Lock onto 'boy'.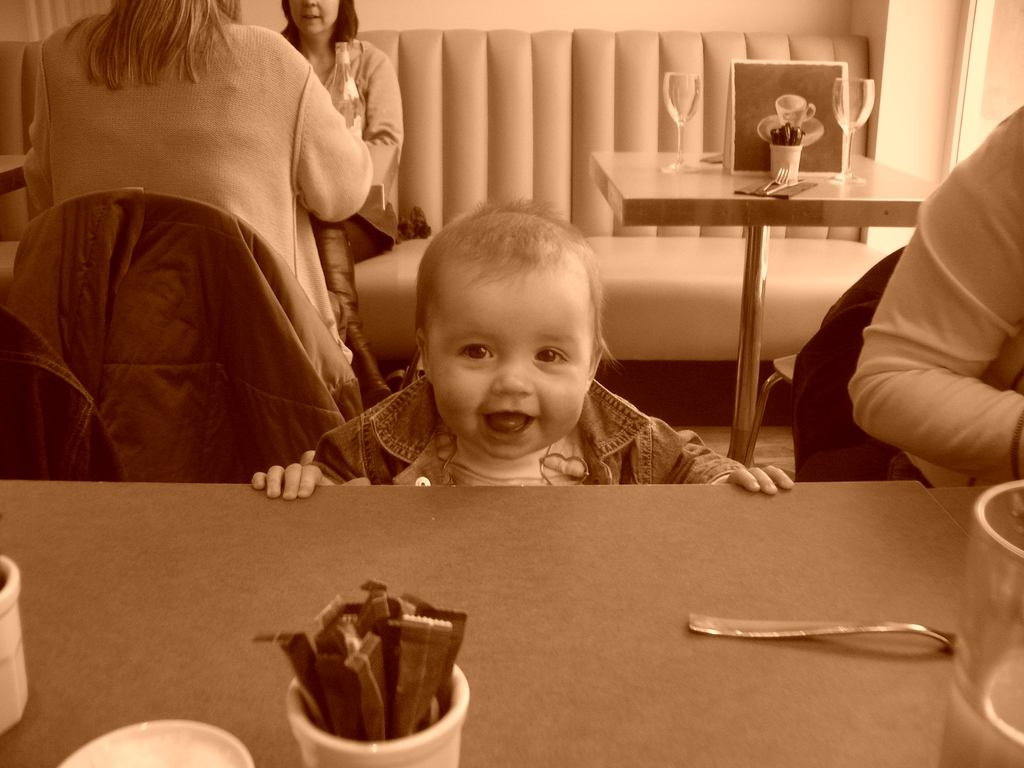
Locked: left=376, top=211, right=658, bottom=489.
